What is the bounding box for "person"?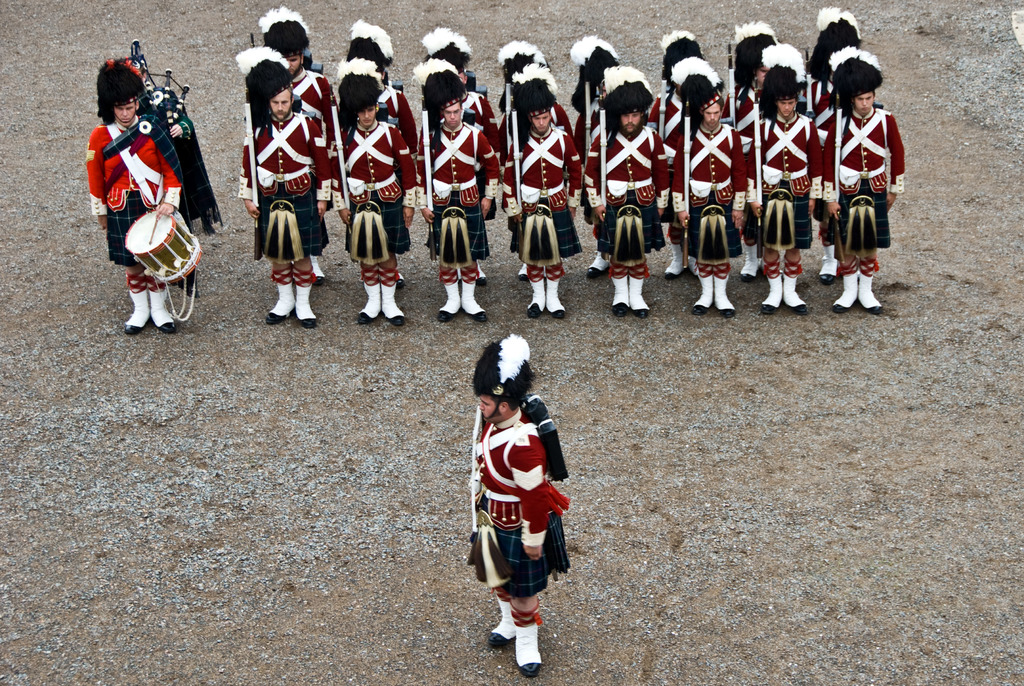
[left=246, top=11, right=340, bottom=211].
